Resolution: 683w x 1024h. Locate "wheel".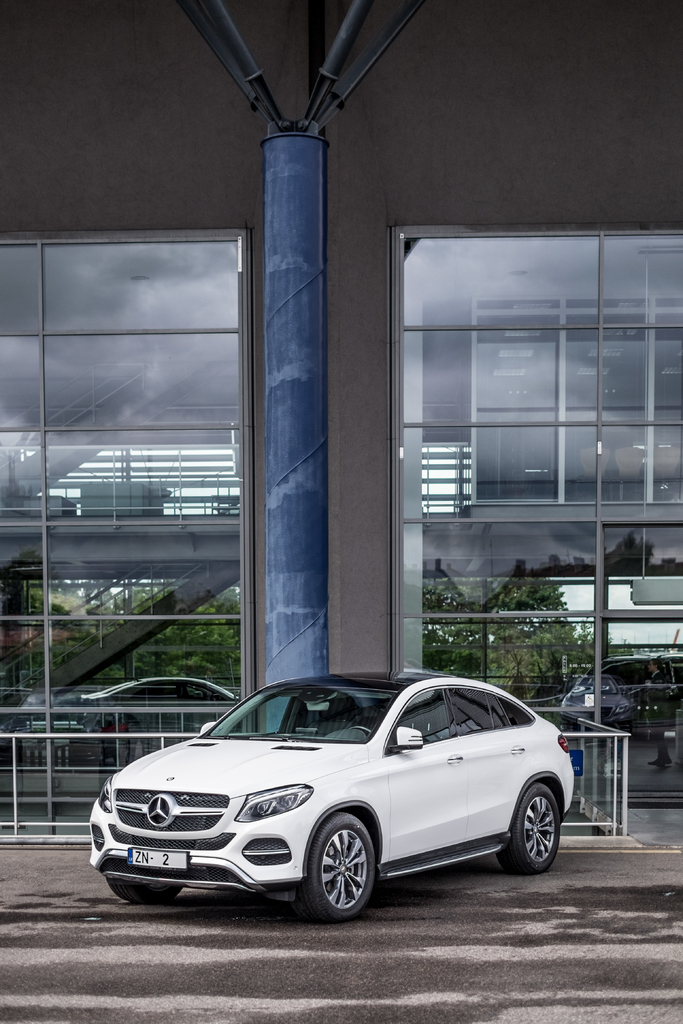
x1=310, y1=836, x2=383, y2=915.
